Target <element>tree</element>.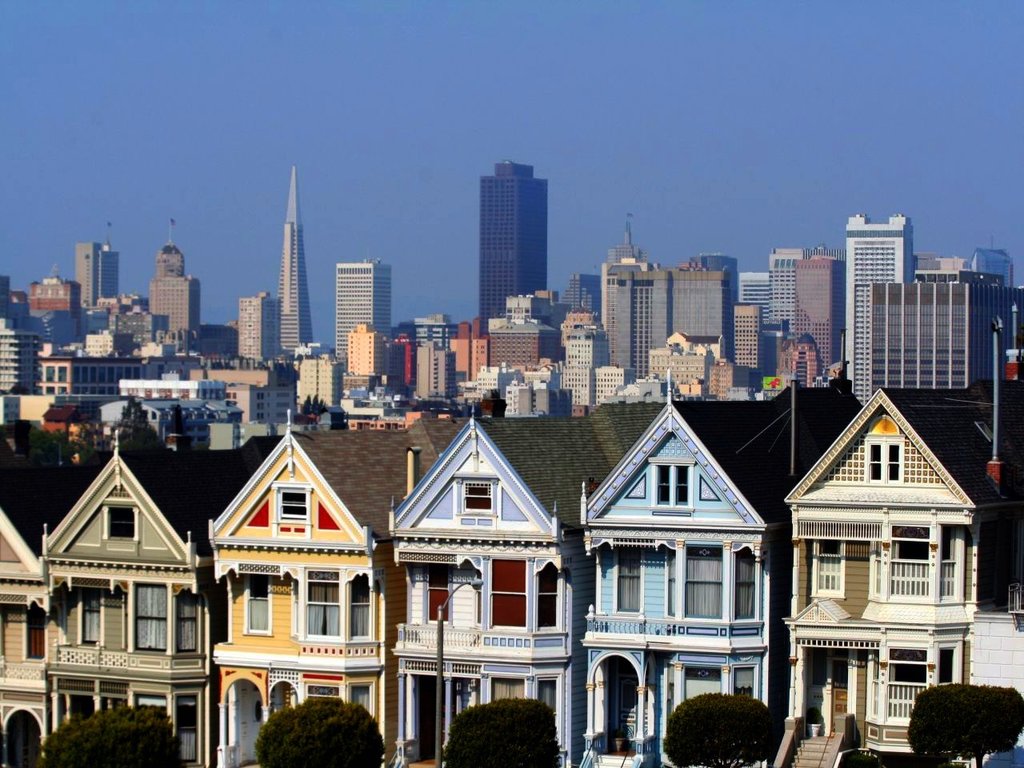
Target region: Rect(257, 701, 379, 767).
